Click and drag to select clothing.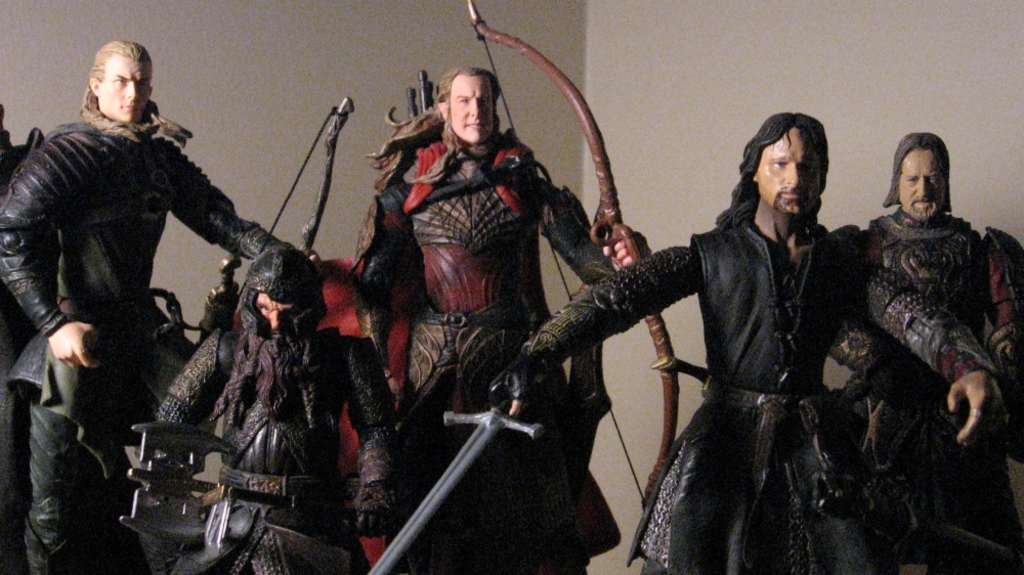
Selection: locate(0, 118, 283, 574).
